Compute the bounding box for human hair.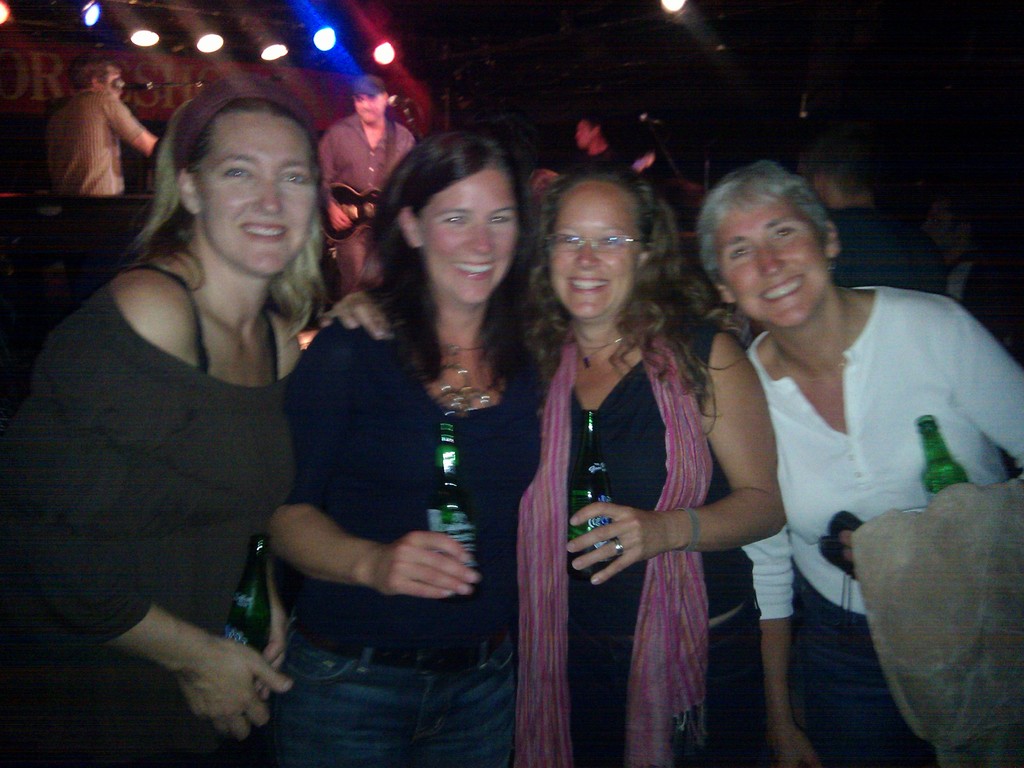
363:121:535:362.
